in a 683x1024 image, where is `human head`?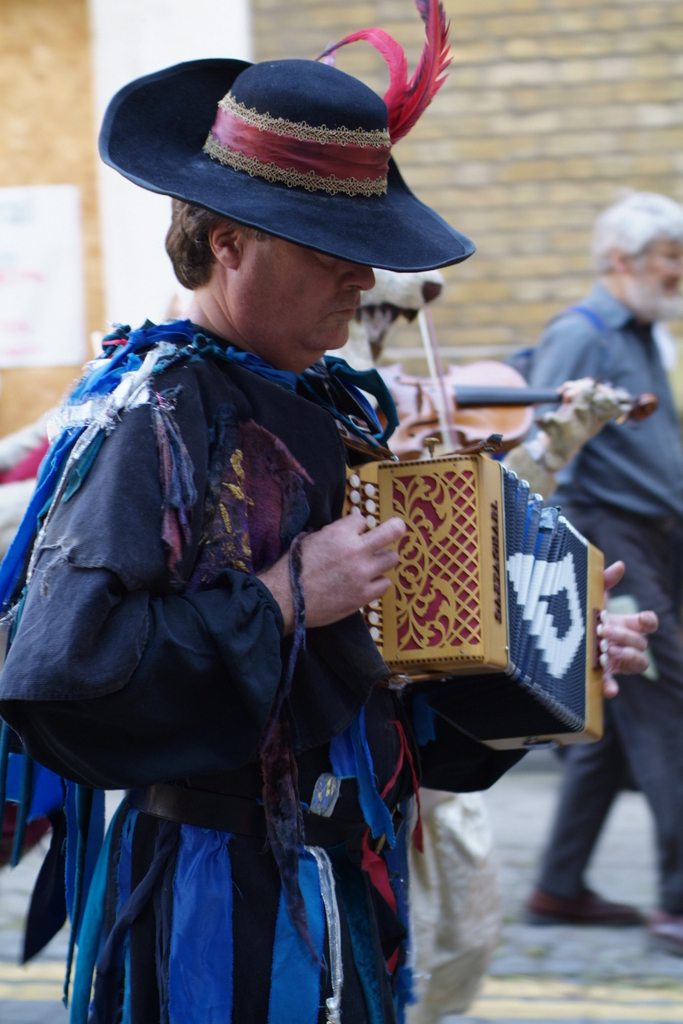
detection(601, 182, 674, 295).
